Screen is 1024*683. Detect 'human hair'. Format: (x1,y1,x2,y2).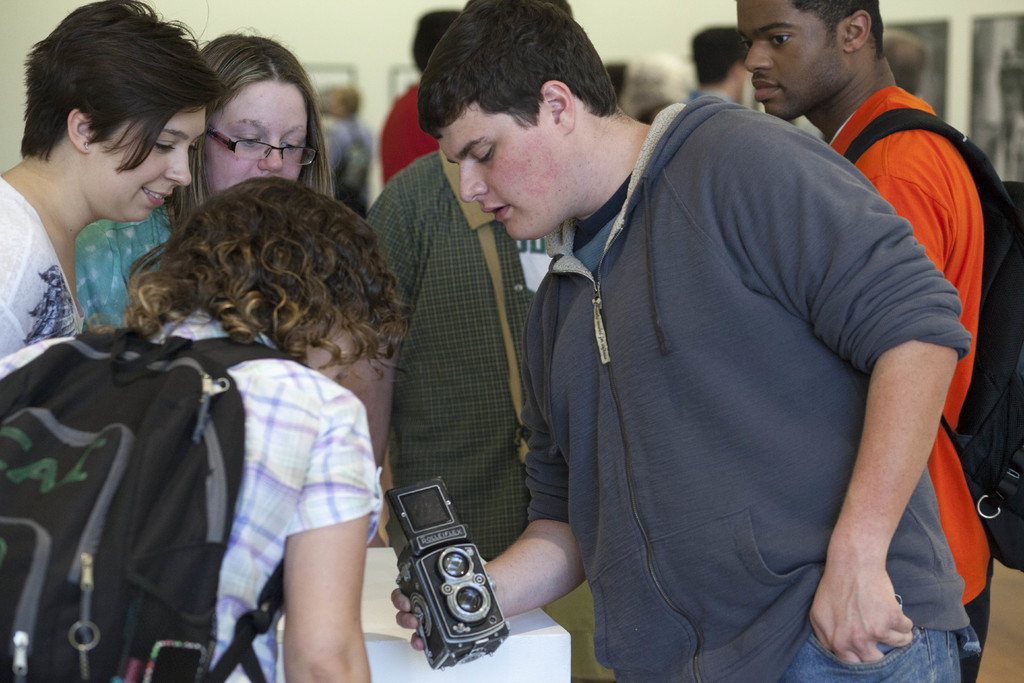
(81,177,420,392).
